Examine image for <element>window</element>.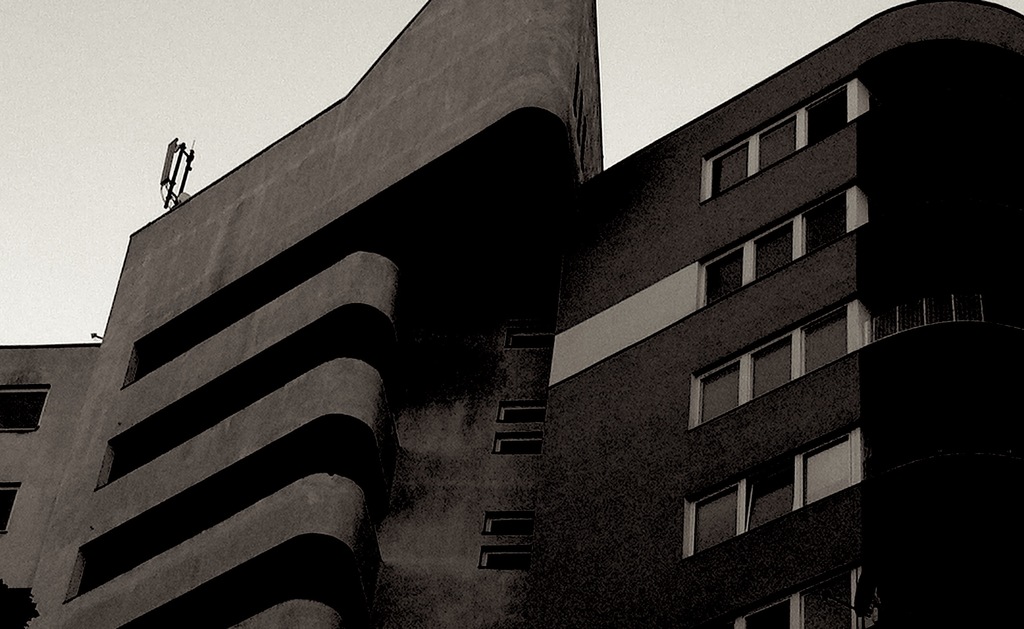
Examination result: box(698, 187, 872, 310).
